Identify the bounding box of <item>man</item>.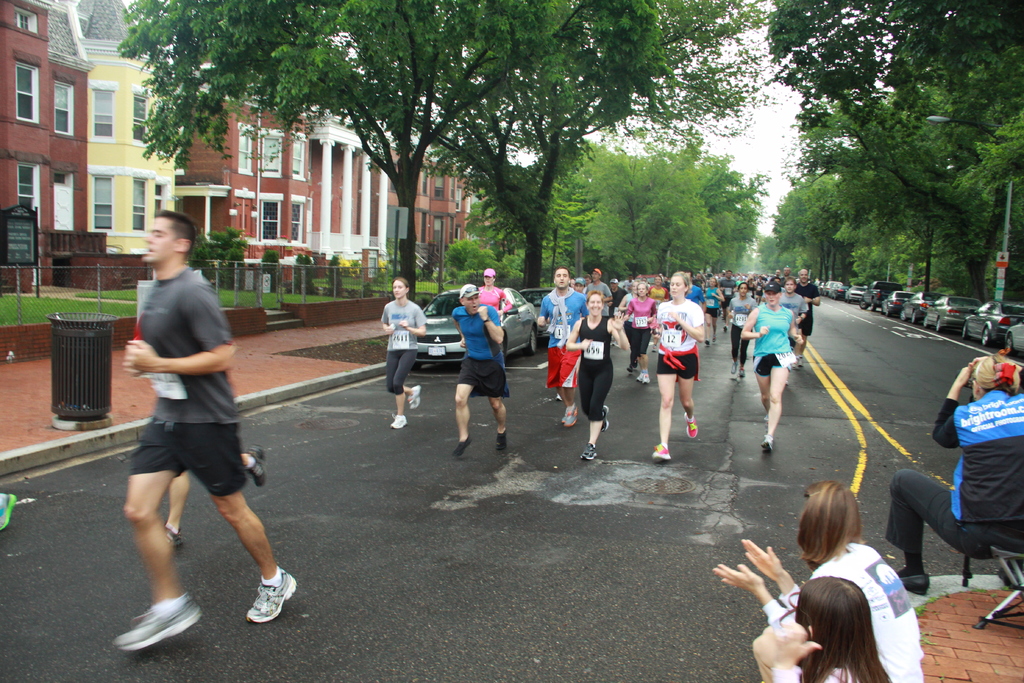
rect(605, 279, 624, 316).
